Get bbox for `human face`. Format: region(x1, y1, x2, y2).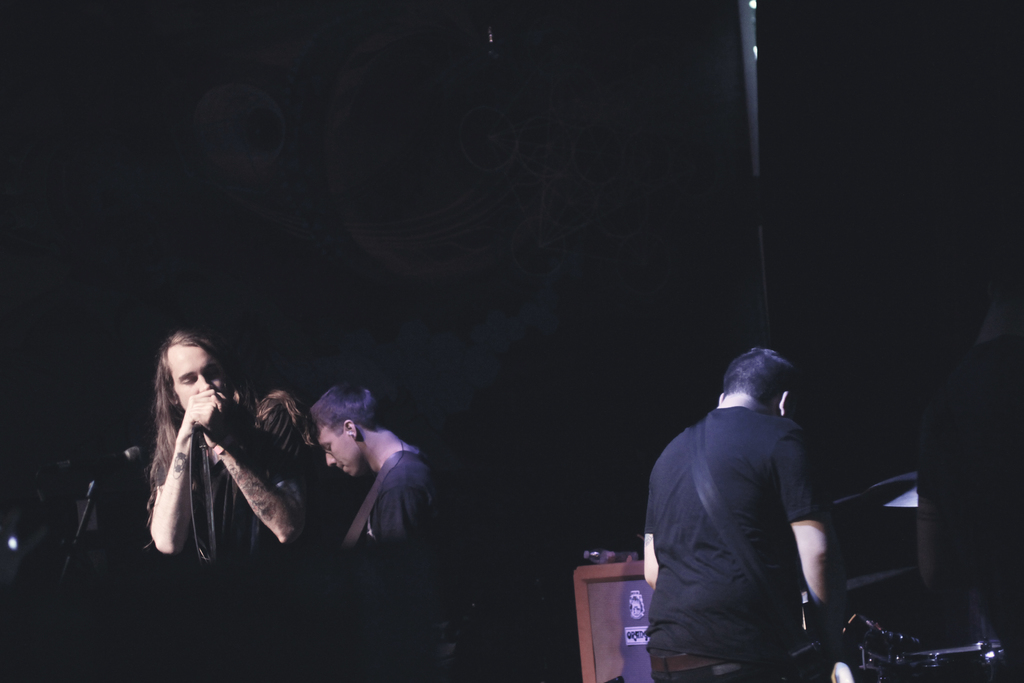
region(320, 429, 354, 476).
